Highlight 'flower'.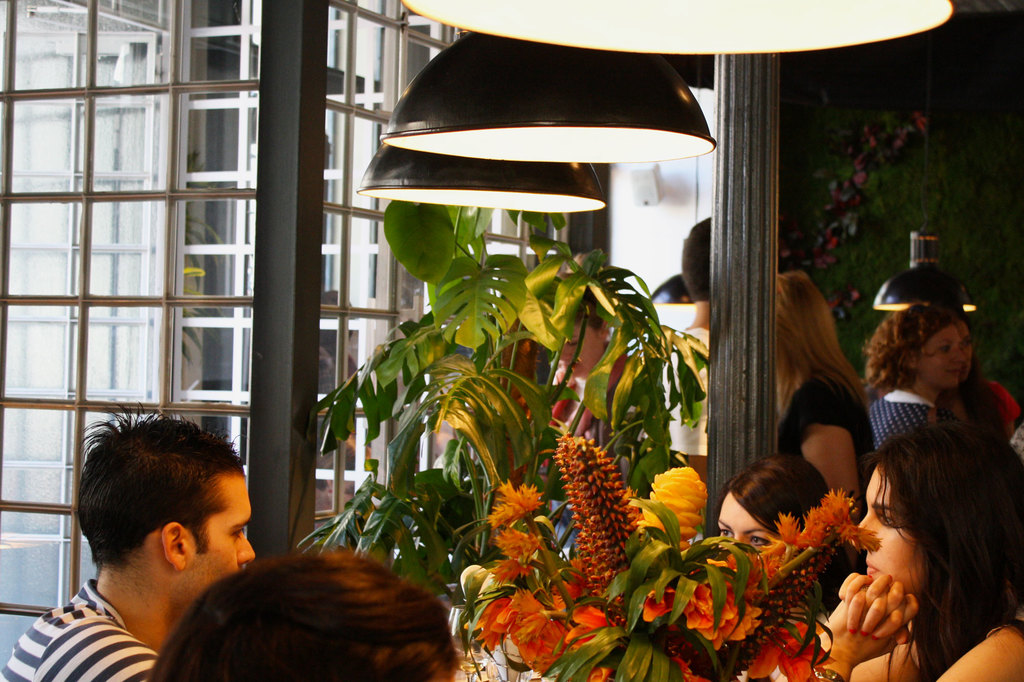
Highlighted region: [left=461, top=597, right=510, bottom=651].
